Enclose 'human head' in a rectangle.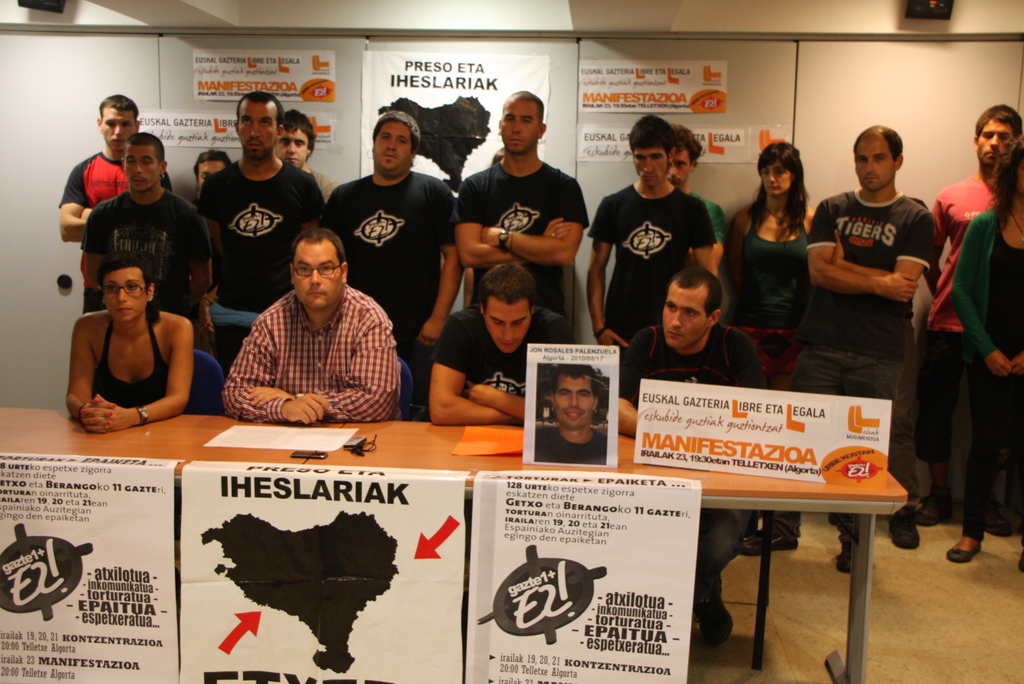
{"left": 972, "top": 104, "right": 1023, "bottom": 168}.
